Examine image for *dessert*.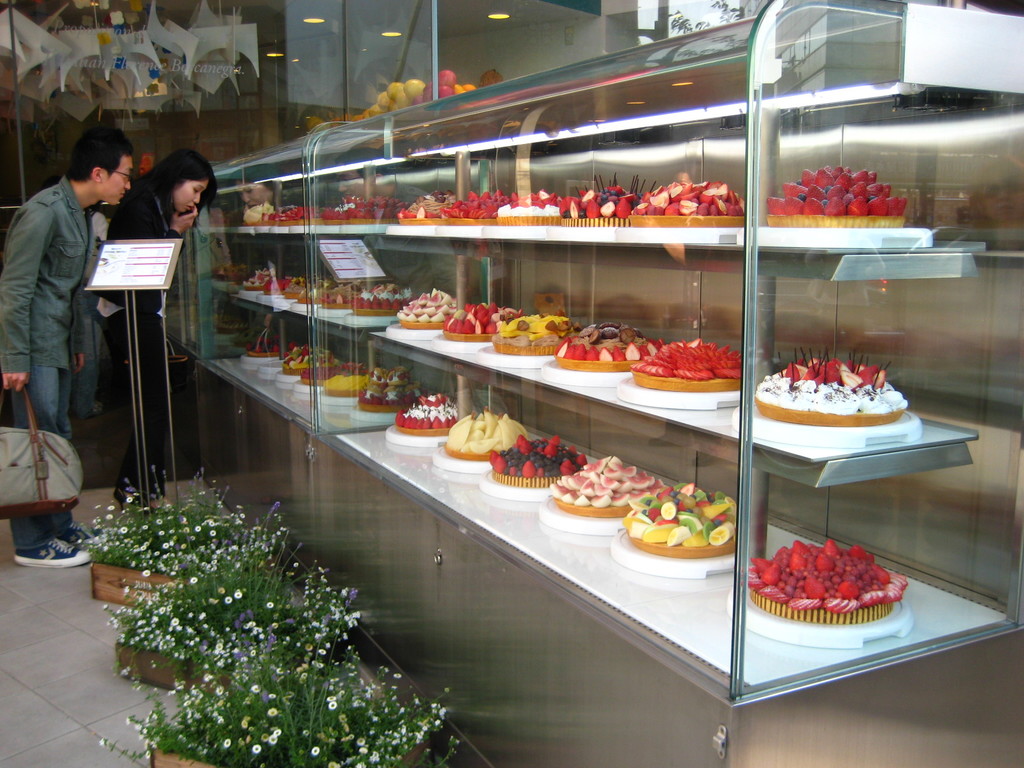
Examination result: region(299, 206, 331, 225).
